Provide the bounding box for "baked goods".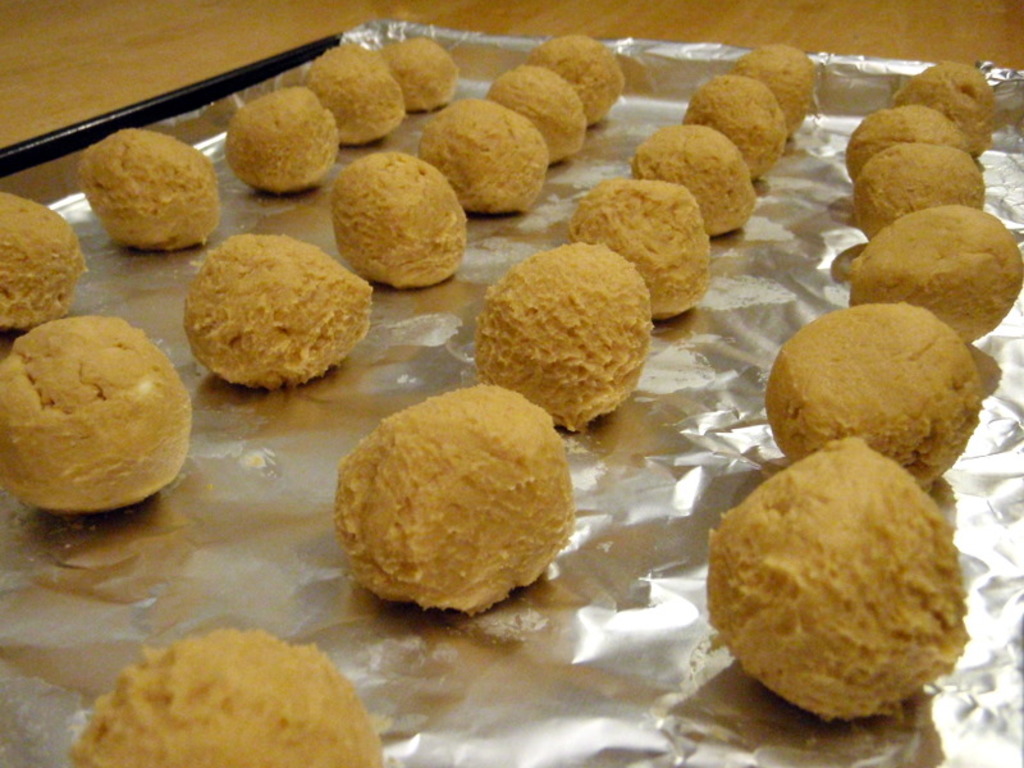
box=[764, 300, 984, 492].
